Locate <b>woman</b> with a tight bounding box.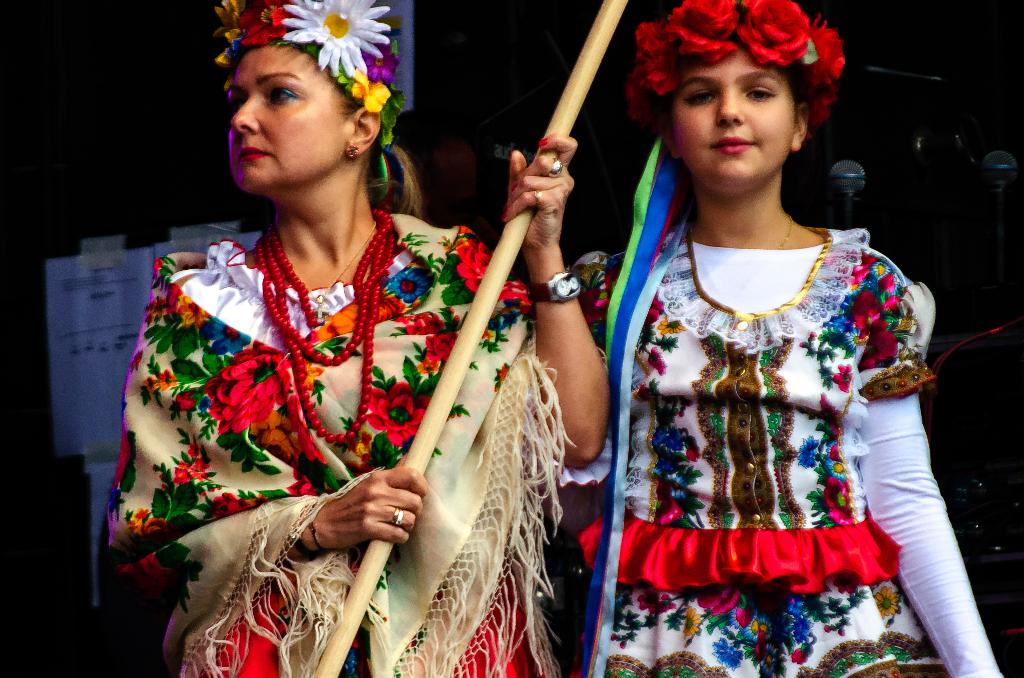
<bbox>145, 42, 506, 670</bbox>.
